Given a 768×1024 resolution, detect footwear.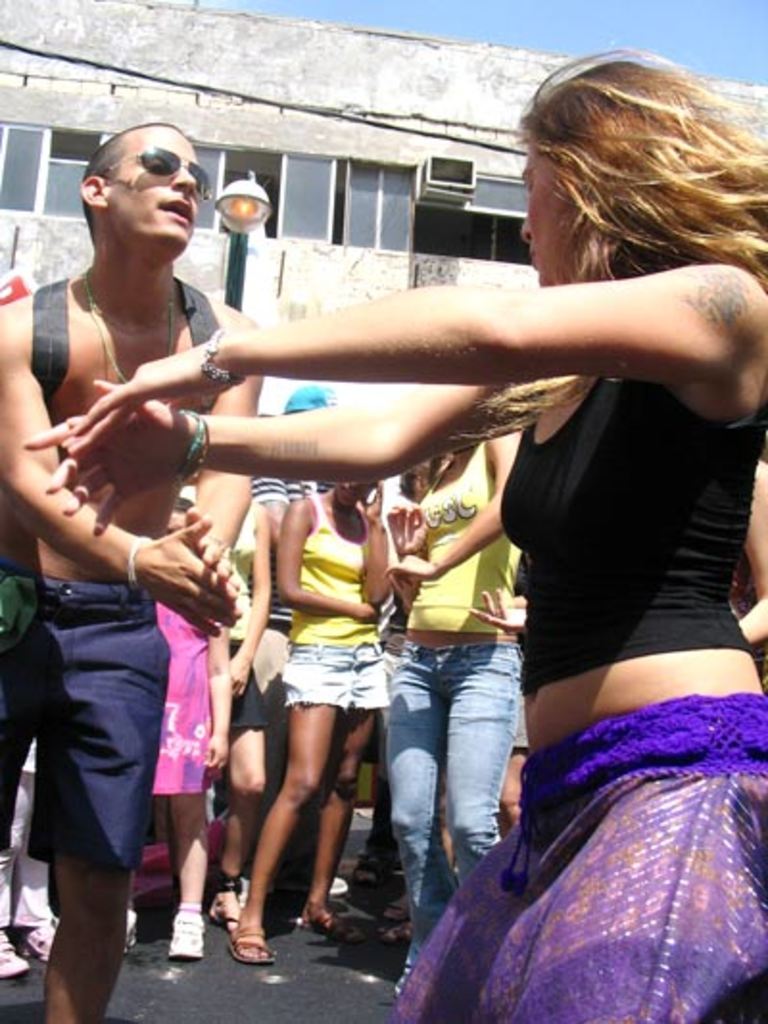
<region>171, 893, 205, 959</region>.
